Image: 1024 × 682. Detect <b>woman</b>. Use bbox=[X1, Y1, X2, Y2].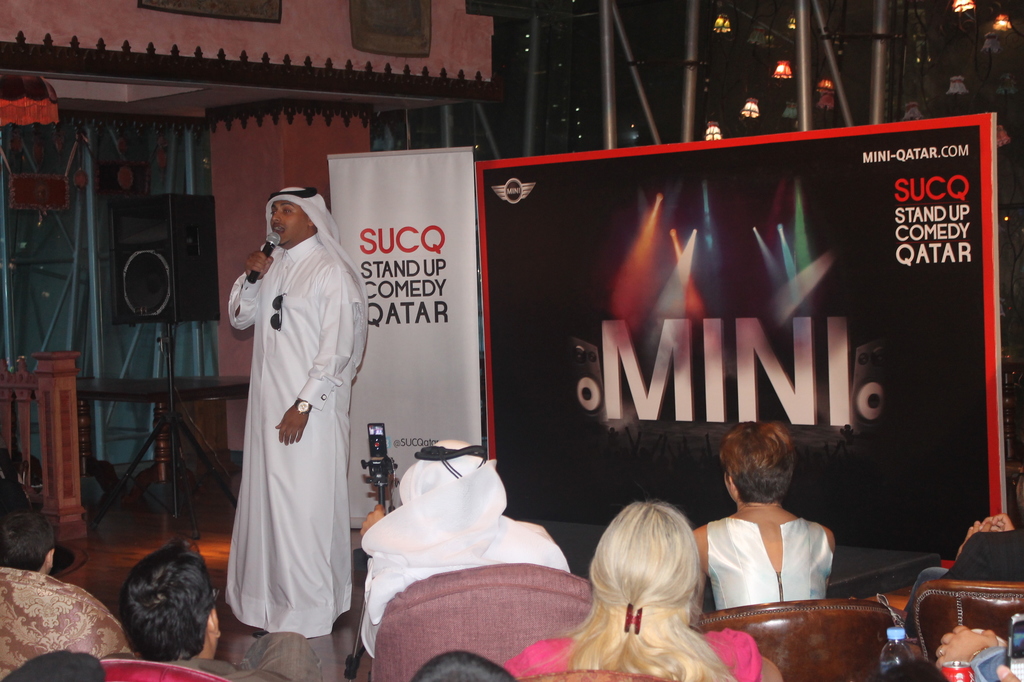
bbox=[503, 505, 784, 681].
